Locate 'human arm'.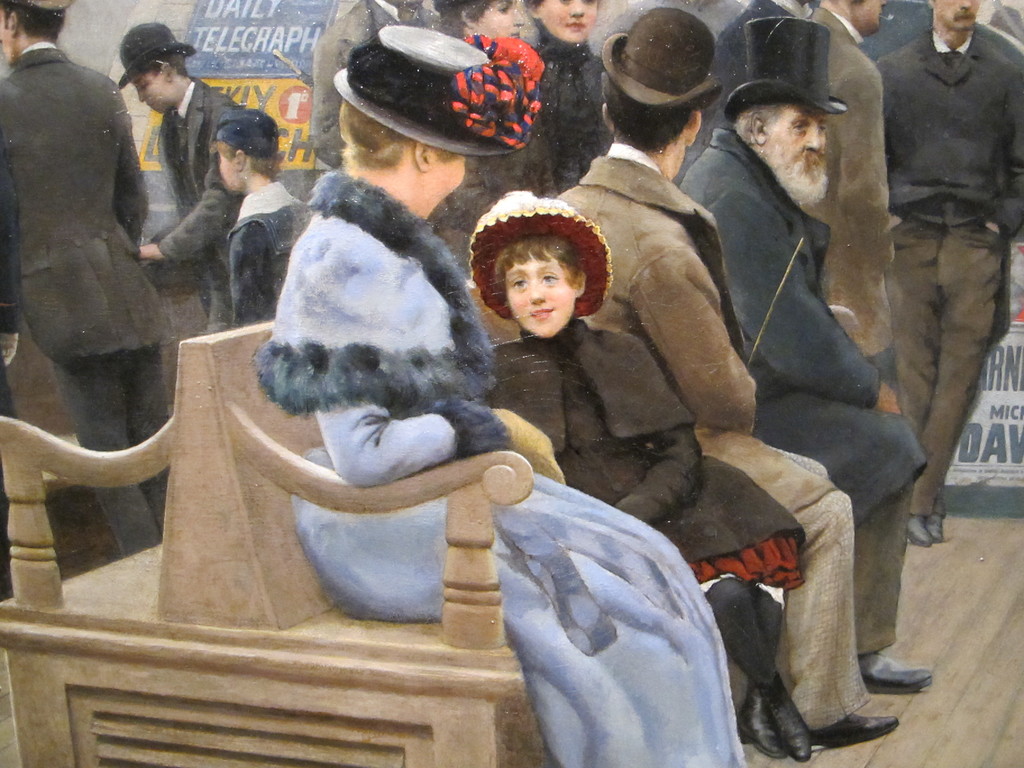
Bounding box: 837 65 894 236.
